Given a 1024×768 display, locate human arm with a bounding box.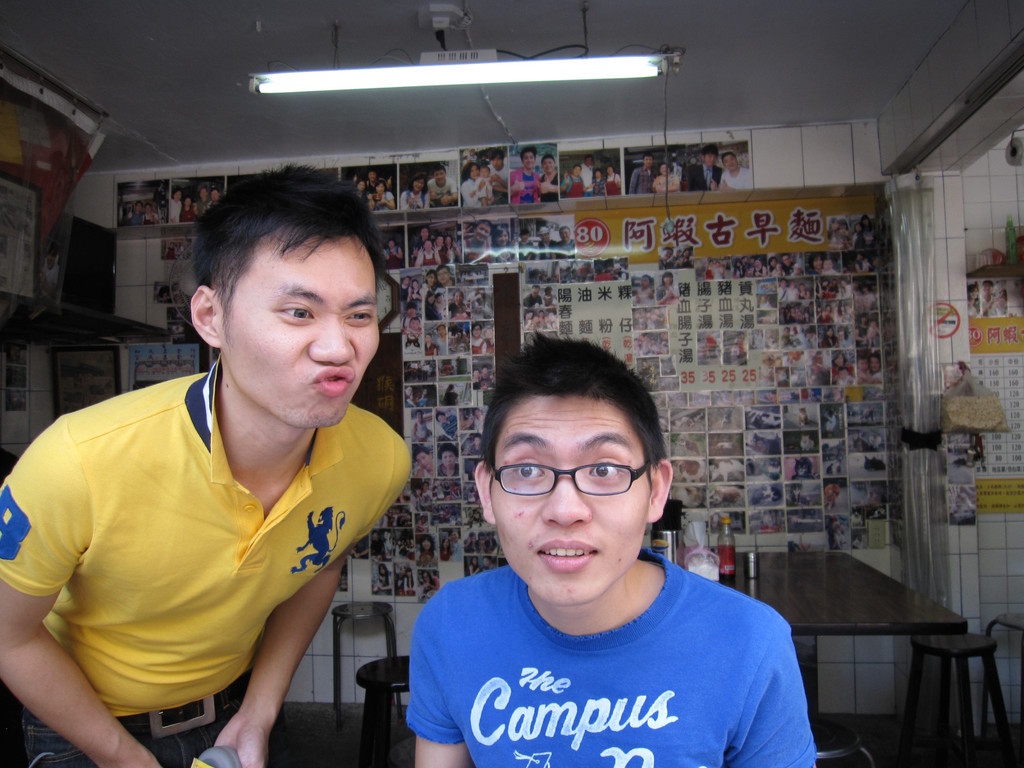
Located: (x1=412, y1=579, x2=470, y2=767).
